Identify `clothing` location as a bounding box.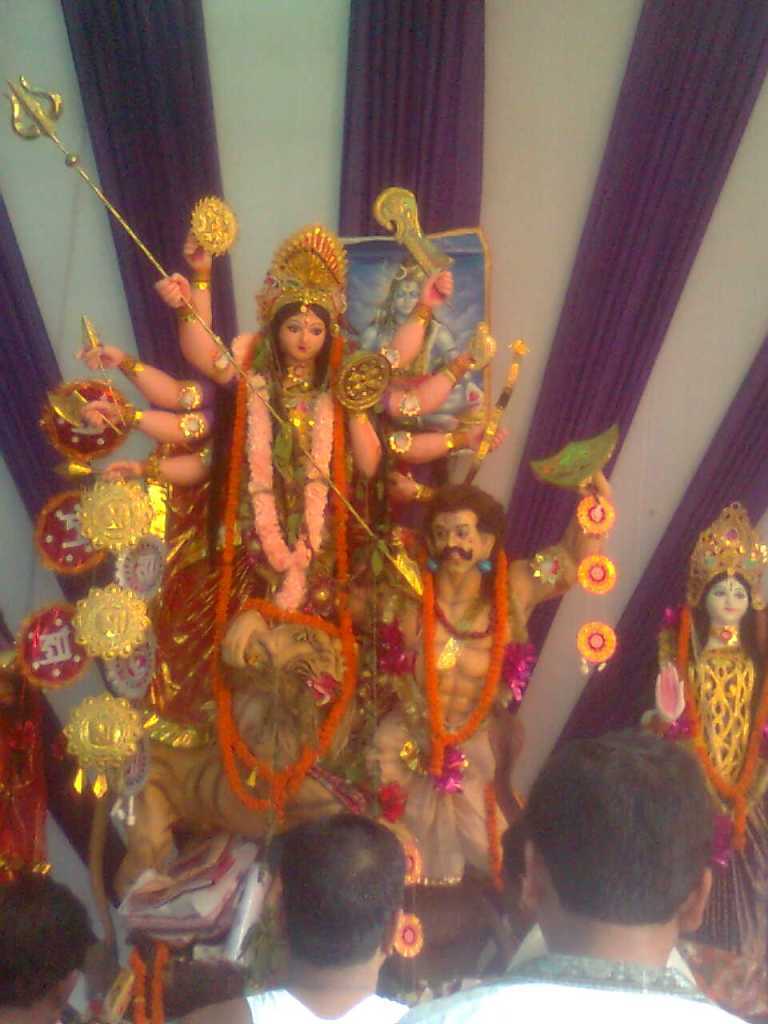
<region>389, 950, 745, 1023</region>.
